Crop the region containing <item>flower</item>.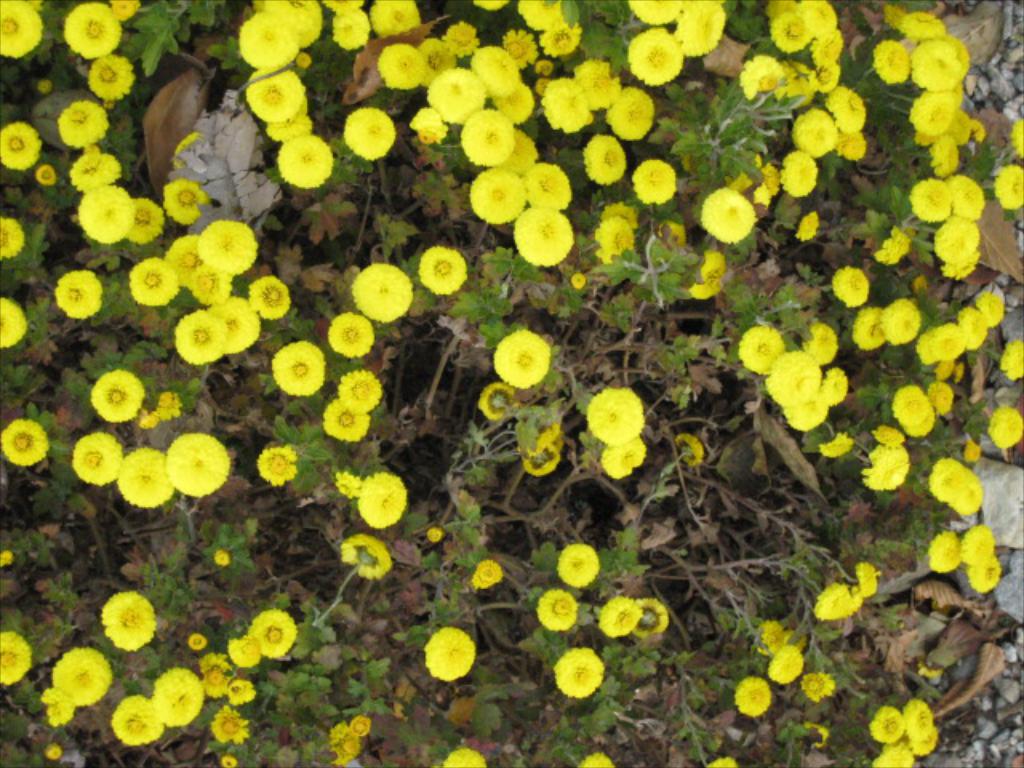
Crop region: x1=955, y1=528, x2=994, y2=563.
